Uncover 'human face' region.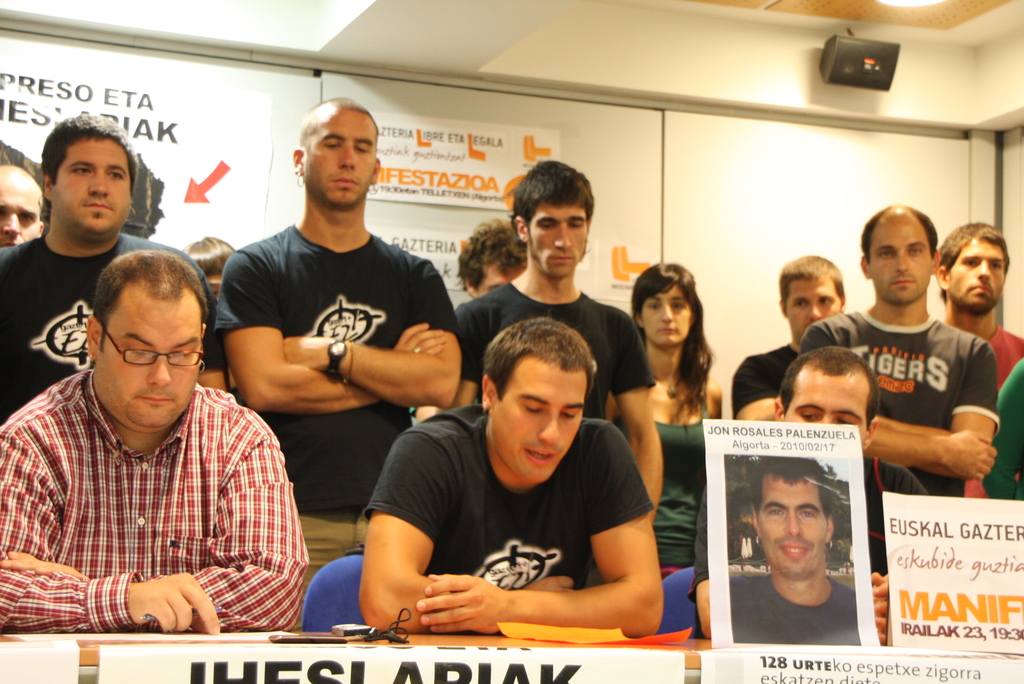
Uncovered: BBox(303, 101, 372, 209).
